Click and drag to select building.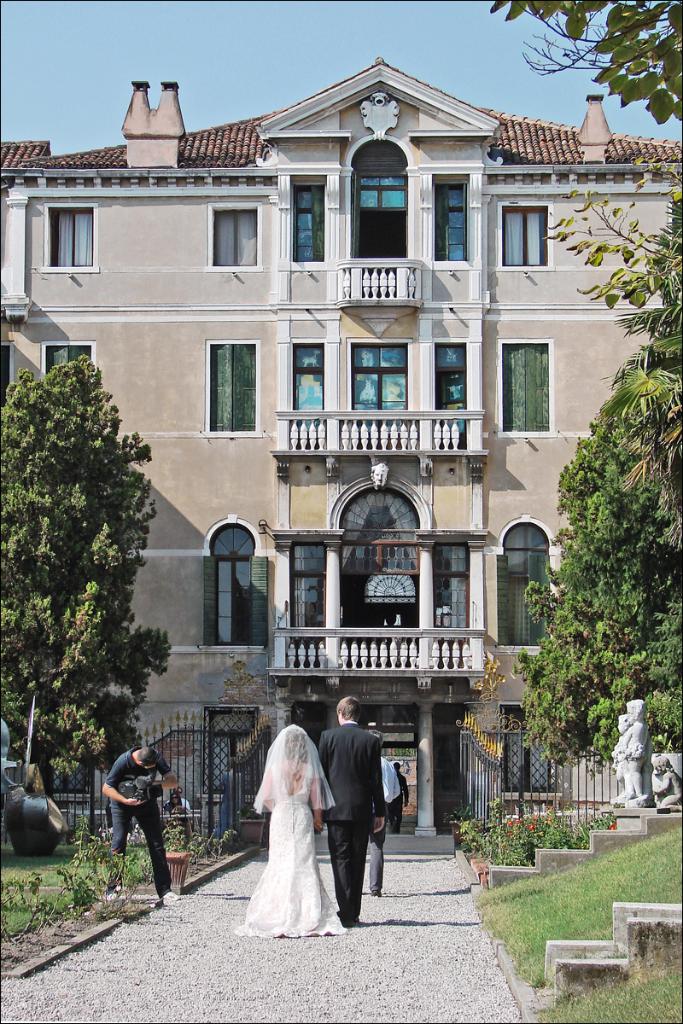
Selection: select_region(0, 46, 682, 855).
